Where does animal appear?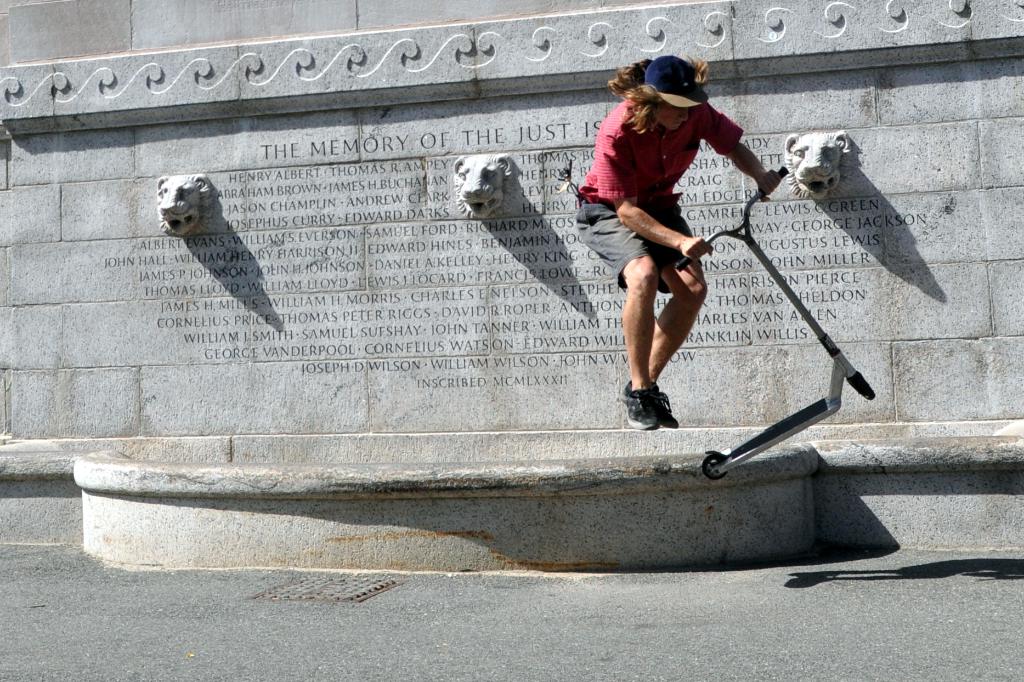
Appears at (left=452, top=156, right=515, bottom=225).
